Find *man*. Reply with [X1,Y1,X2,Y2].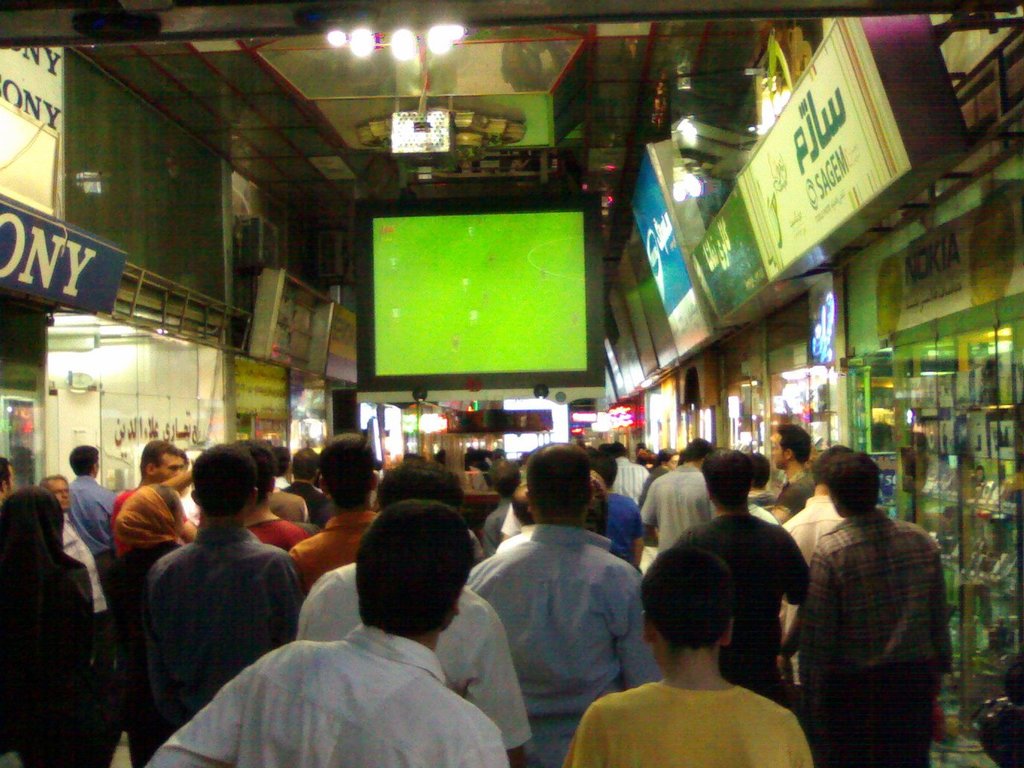
[62,444,115,563].
